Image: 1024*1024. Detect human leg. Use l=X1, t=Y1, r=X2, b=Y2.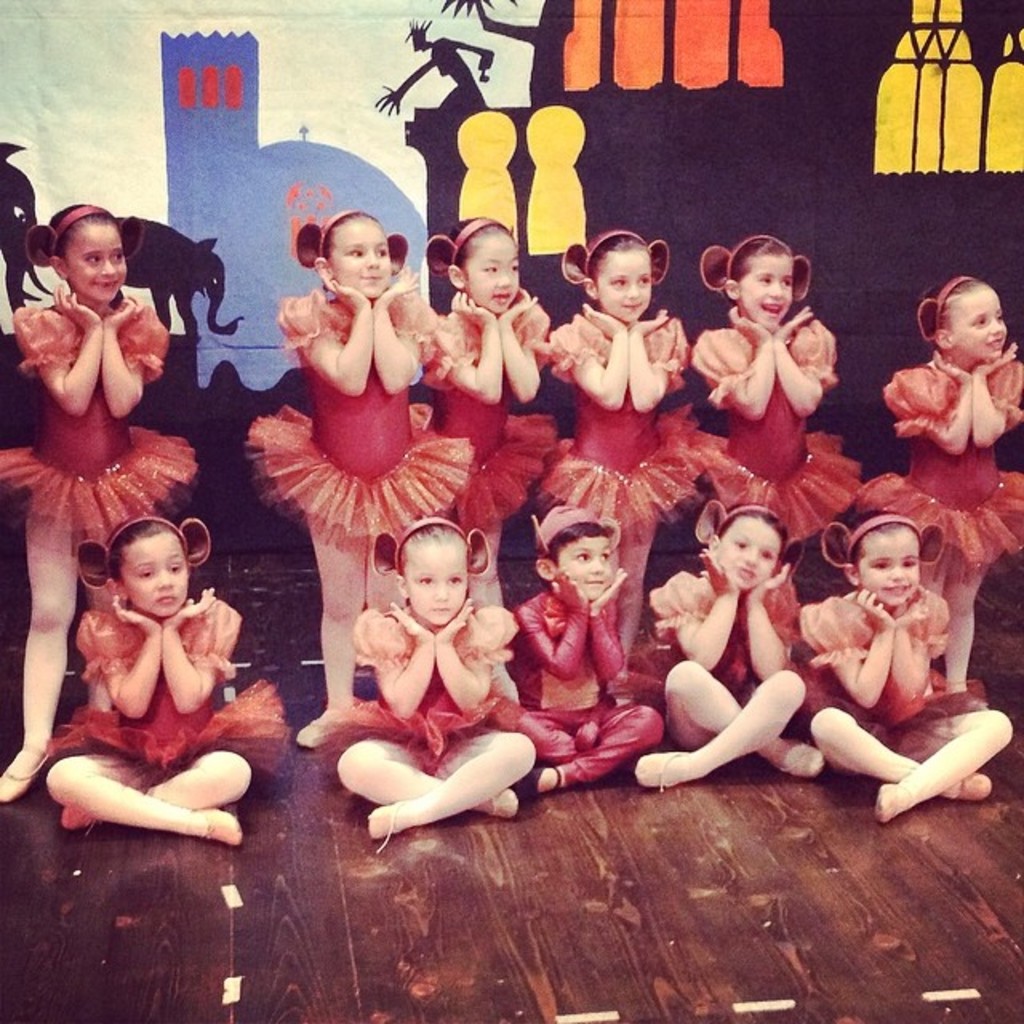
l=288, t=522, r=368, b=750.
